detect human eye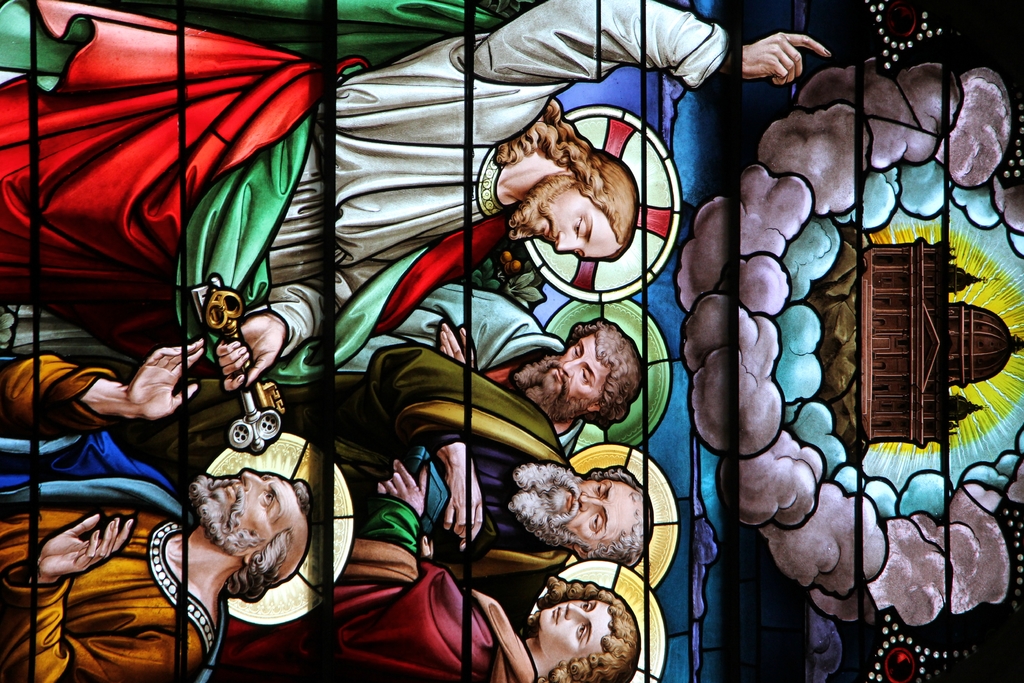
262/491/276/509
